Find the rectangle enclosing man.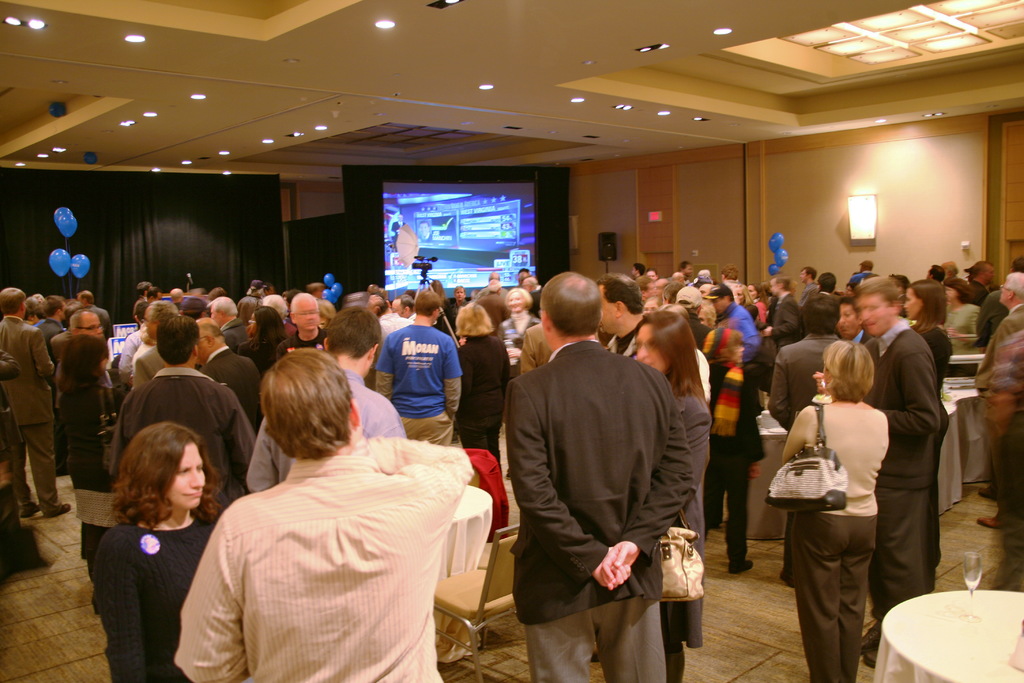
locate(366, 283, 386, 300).
